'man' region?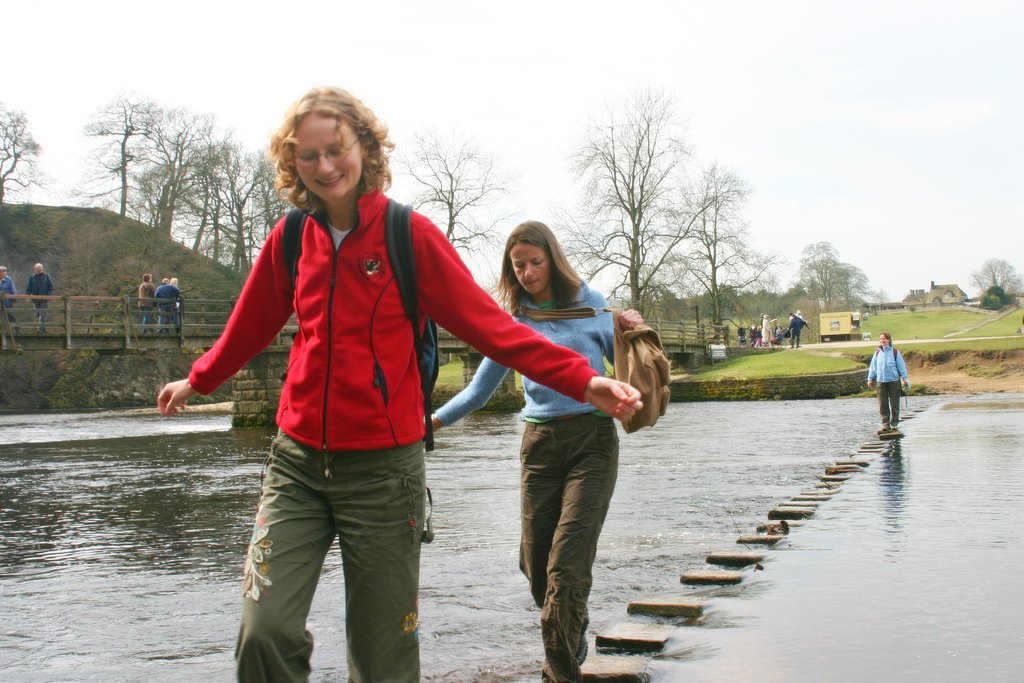
138, 267, 154, 331
